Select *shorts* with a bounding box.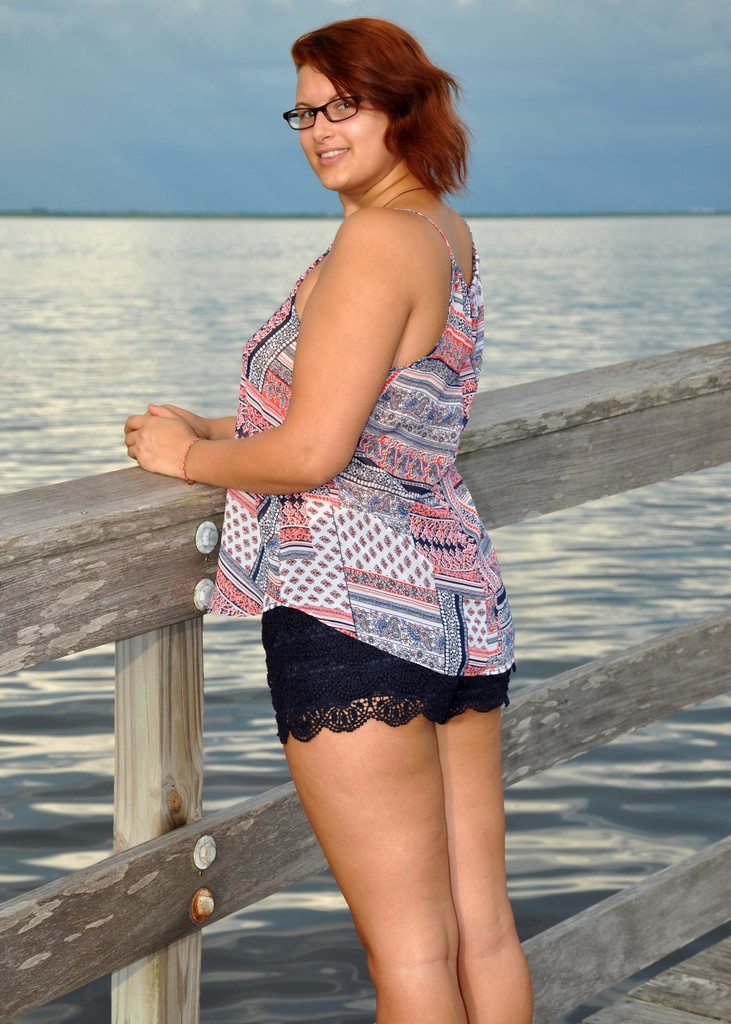
259, 604, 518, 742.
